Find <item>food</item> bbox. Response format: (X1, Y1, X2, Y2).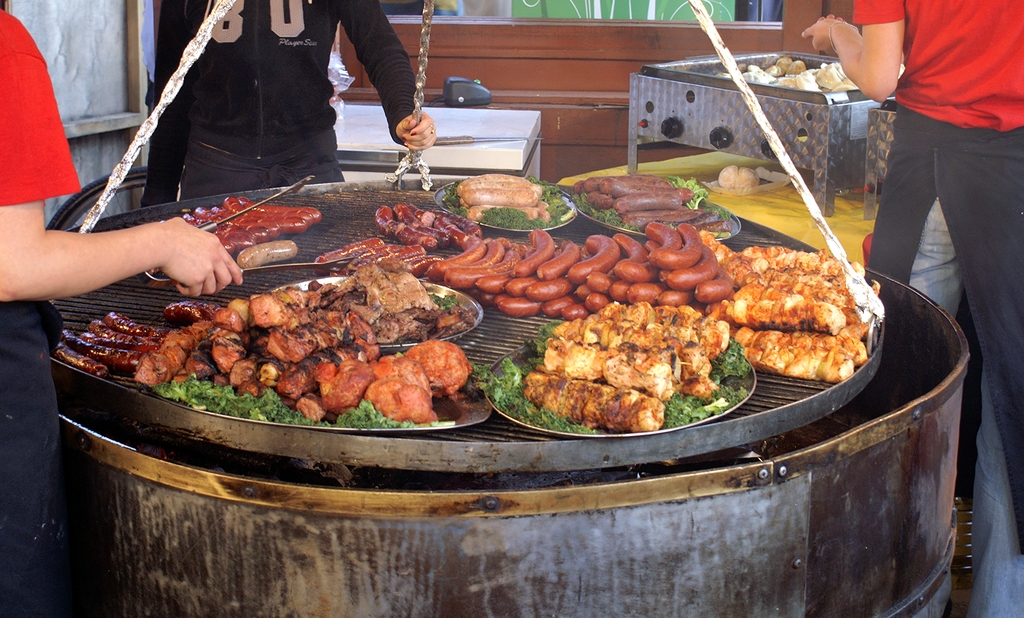
(712, 164, 761, 191).
